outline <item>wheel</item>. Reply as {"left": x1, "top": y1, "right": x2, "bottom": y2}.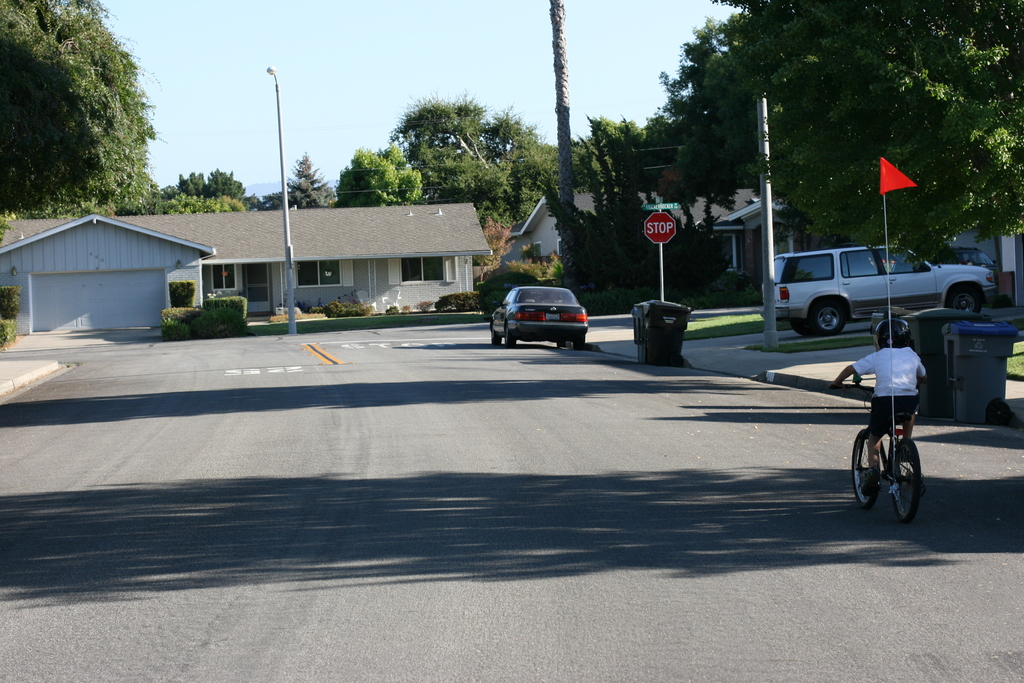
{"left": 788, "top": 320, "right": 806, "bottom": 334}.
